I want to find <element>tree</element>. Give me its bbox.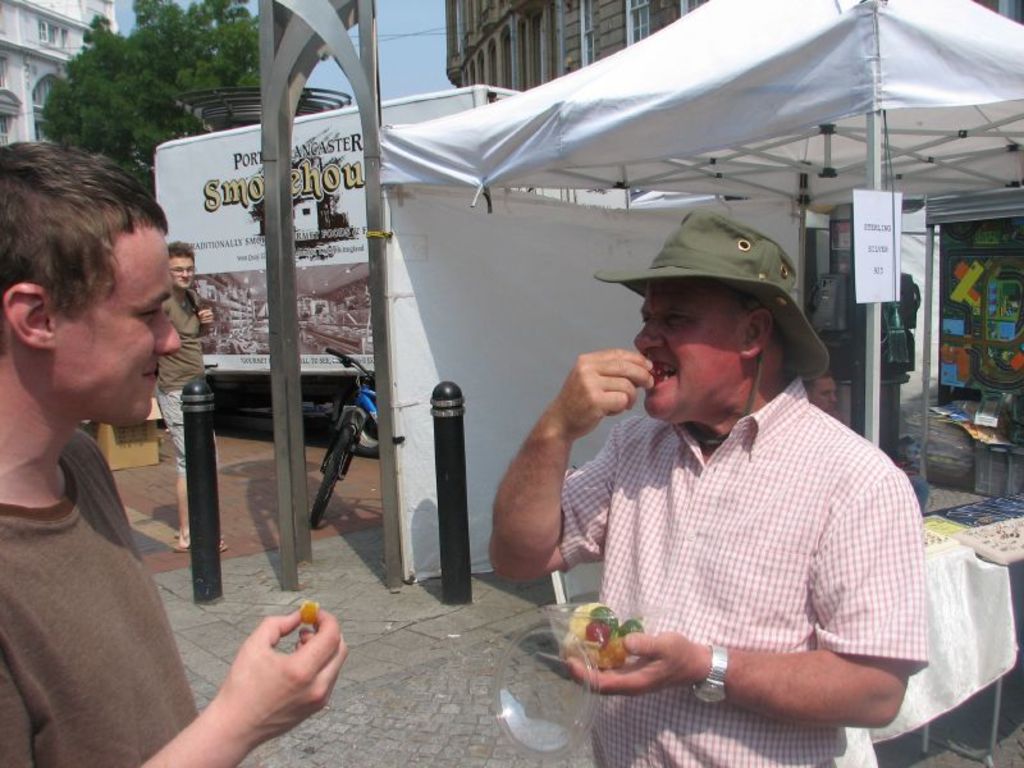
rect(36, 0, 285, 183).
